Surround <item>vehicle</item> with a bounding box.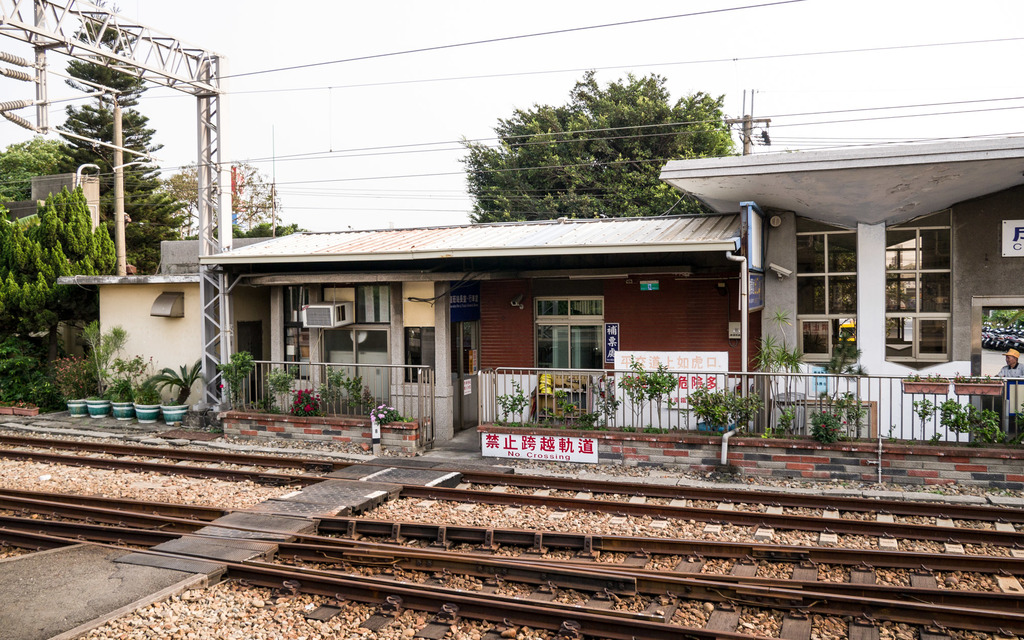
BBox(1018, 332, 1023, 352).
